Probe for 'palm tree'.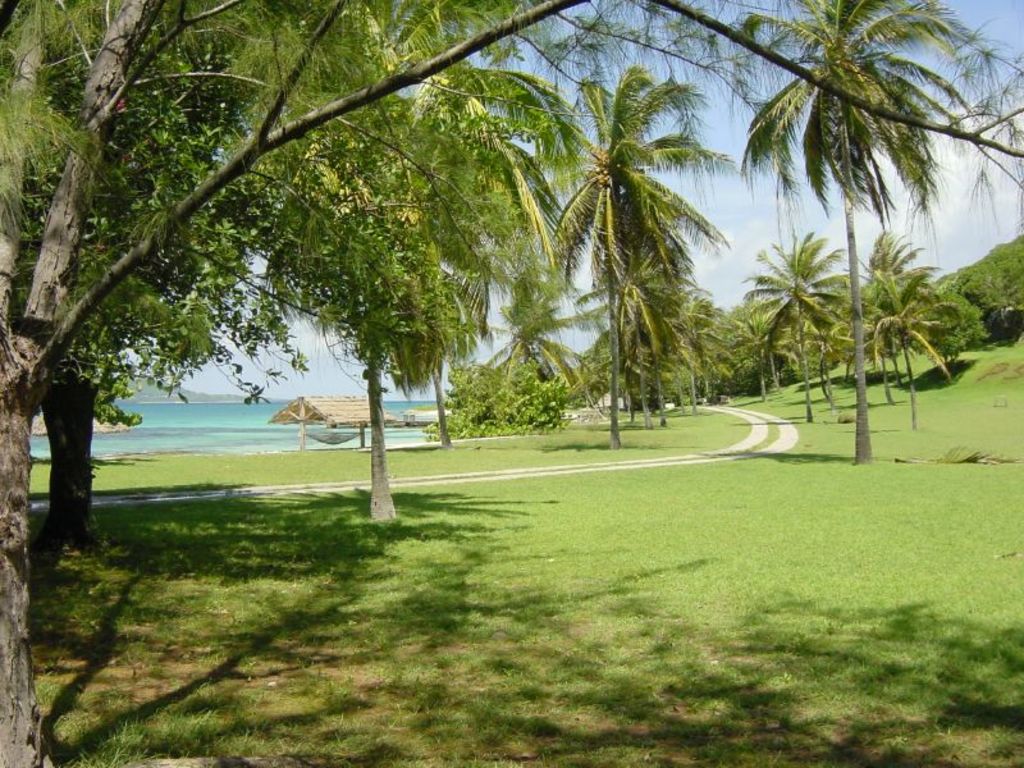
Probe result: select_region(676, 305, 760, 383).
